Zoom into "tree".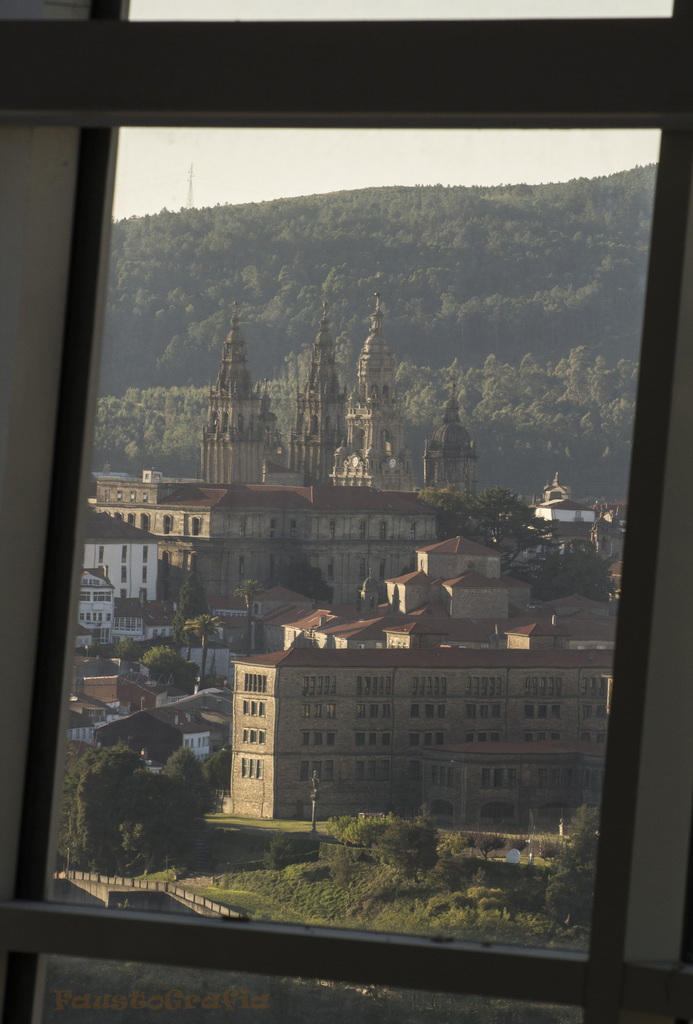
Zoom target: region(451, 480, 546, 578).
